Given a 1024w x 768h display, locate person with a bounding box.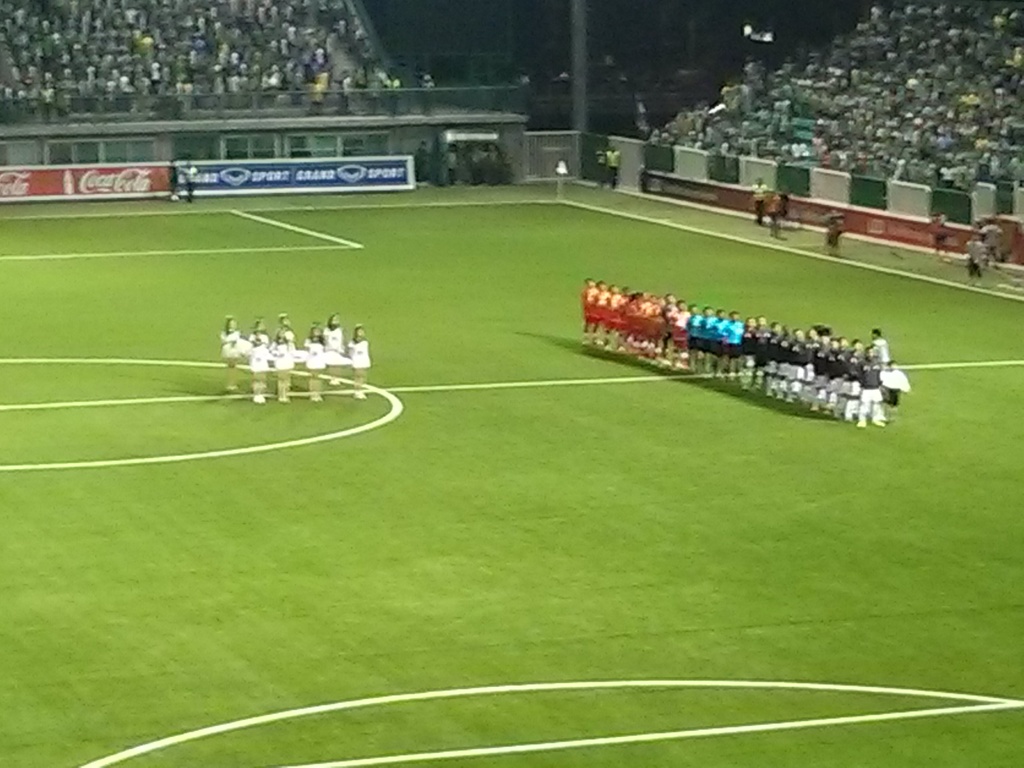
Located: x1=184, y1=161, x2=198, y2=202.
